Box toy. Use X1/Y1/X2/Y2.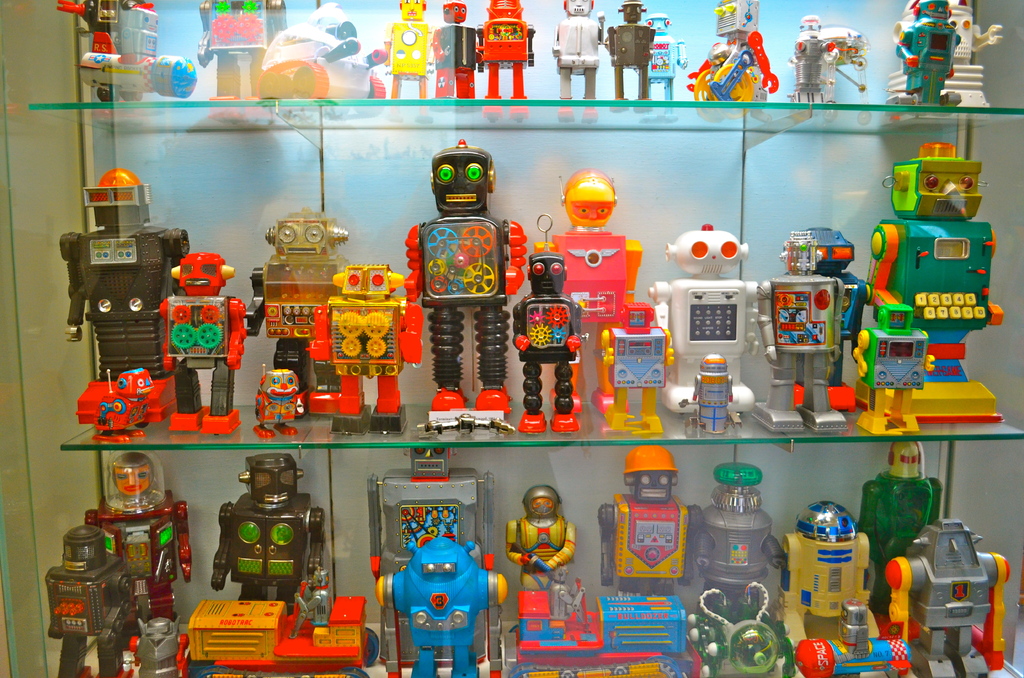
598/300/676/434.
